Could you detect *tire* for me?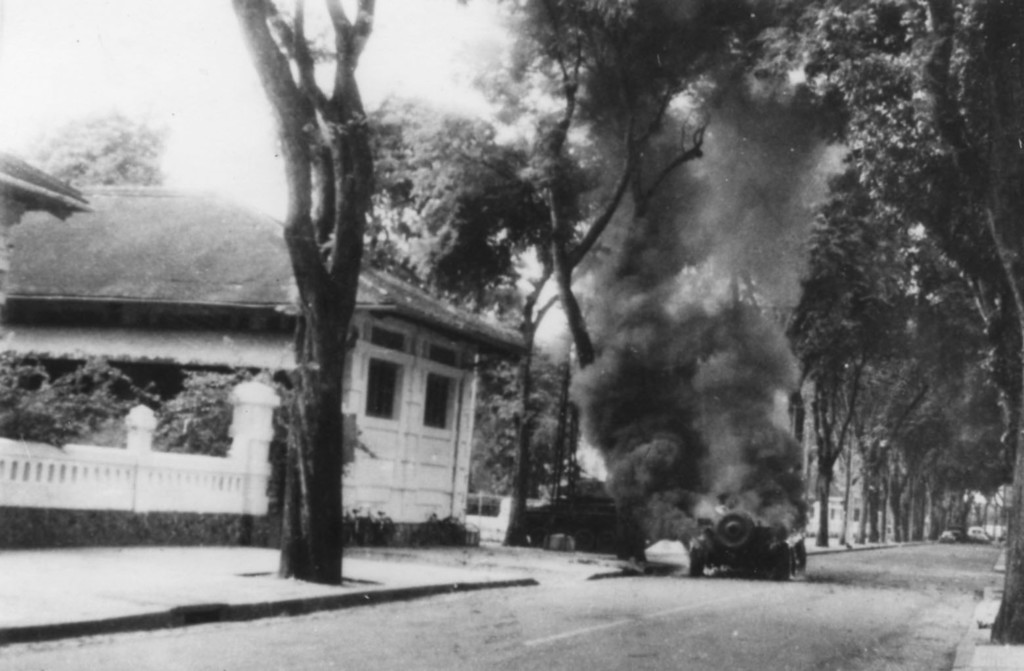
Detection result: l=686, t=542, r=704, b=581.
